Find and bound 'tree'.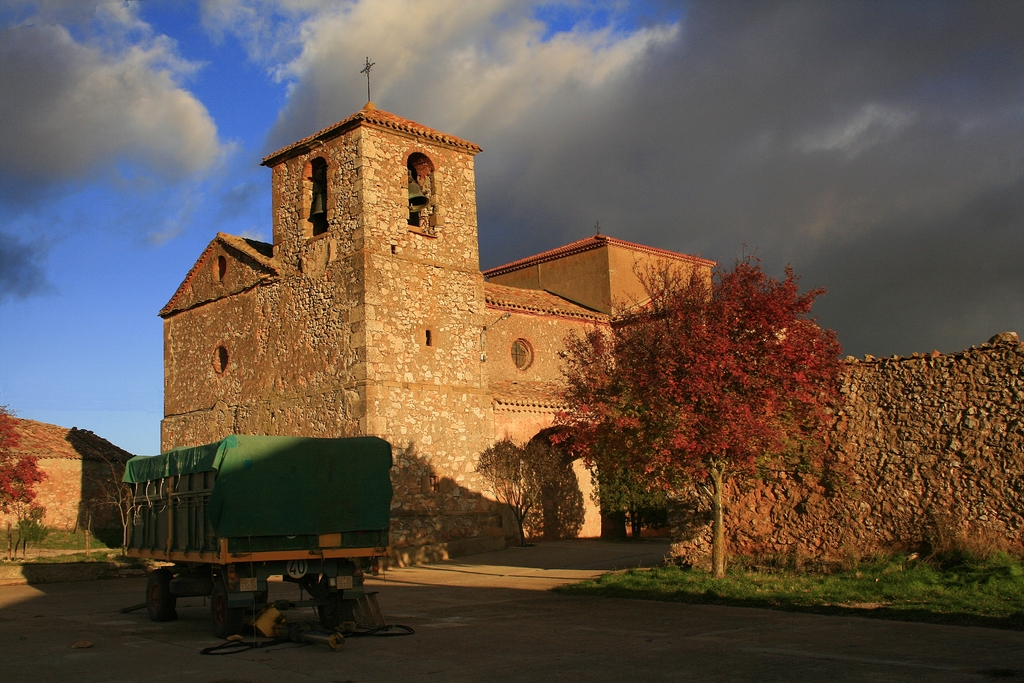
Bound: box(585, 400, 676, 536).
